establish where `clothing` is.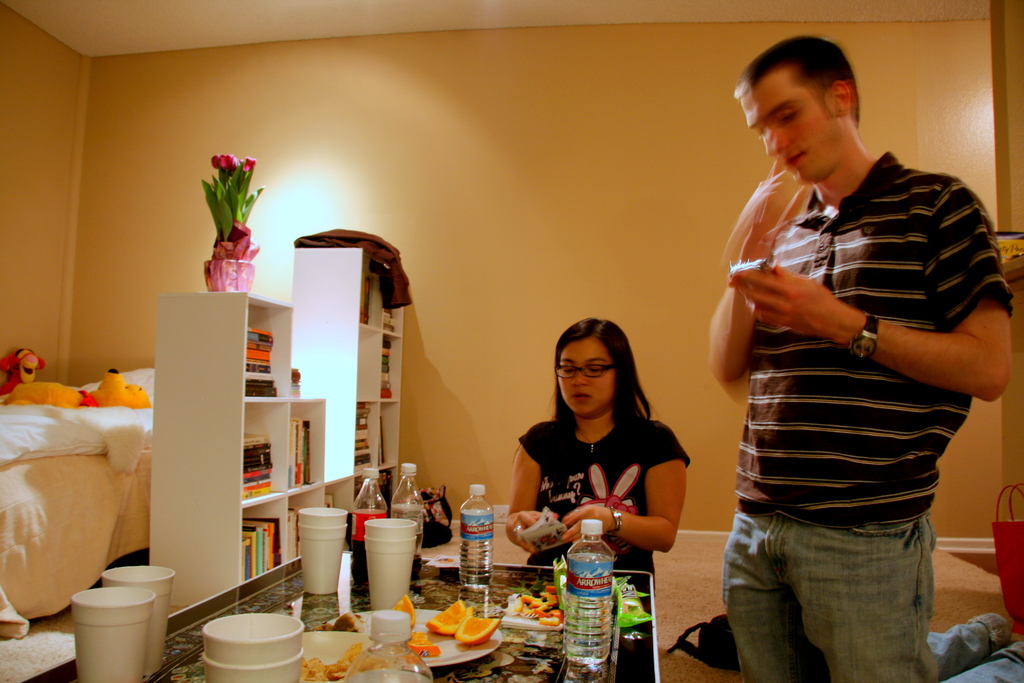
Established at (529, 425, 705, 671).
